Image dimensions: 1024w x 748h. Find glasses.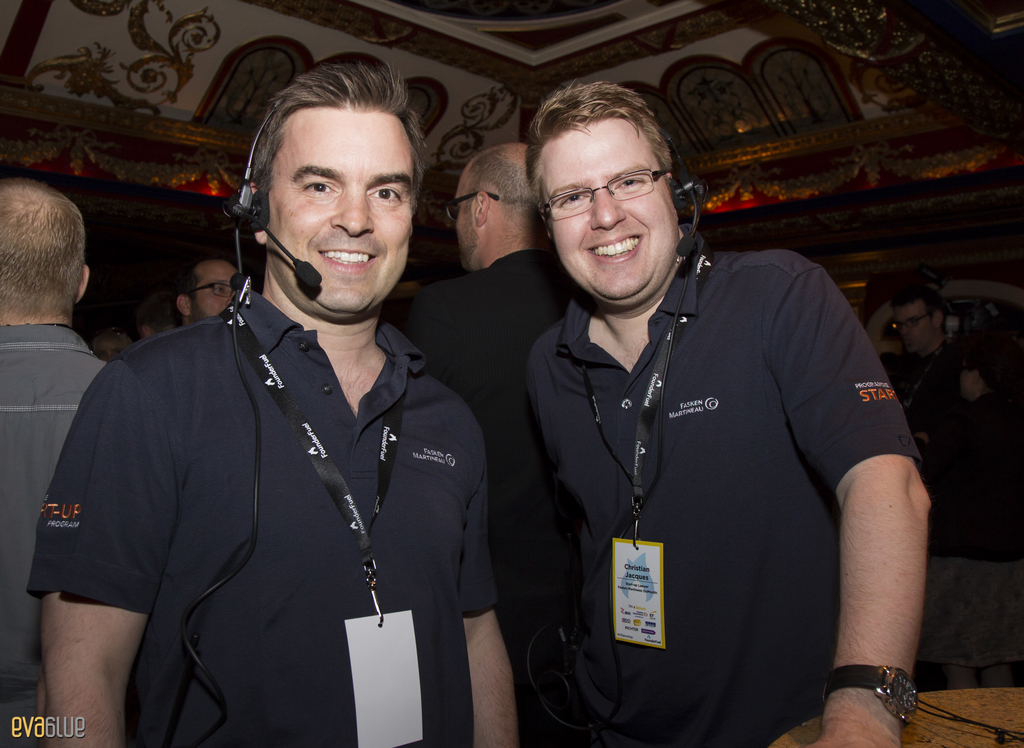
{"left": 440, "top": 190, "right": 502, "bottom": 221}.
